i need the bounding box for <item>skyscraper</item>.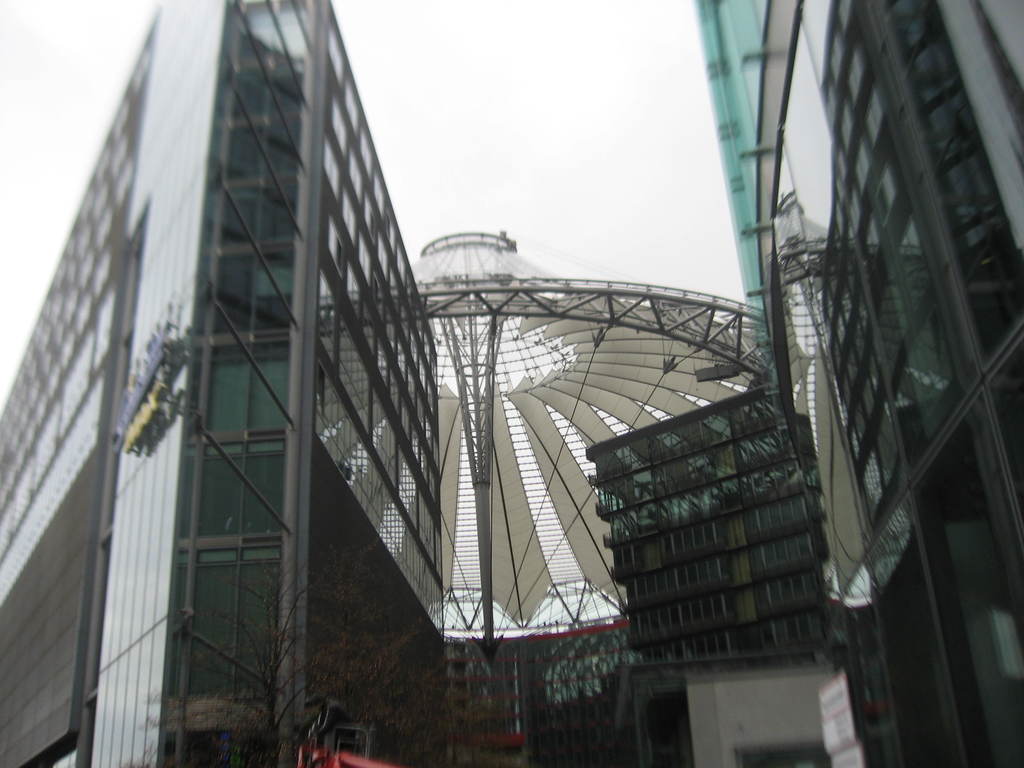
Here it is: (0, 0, 438, 767).
